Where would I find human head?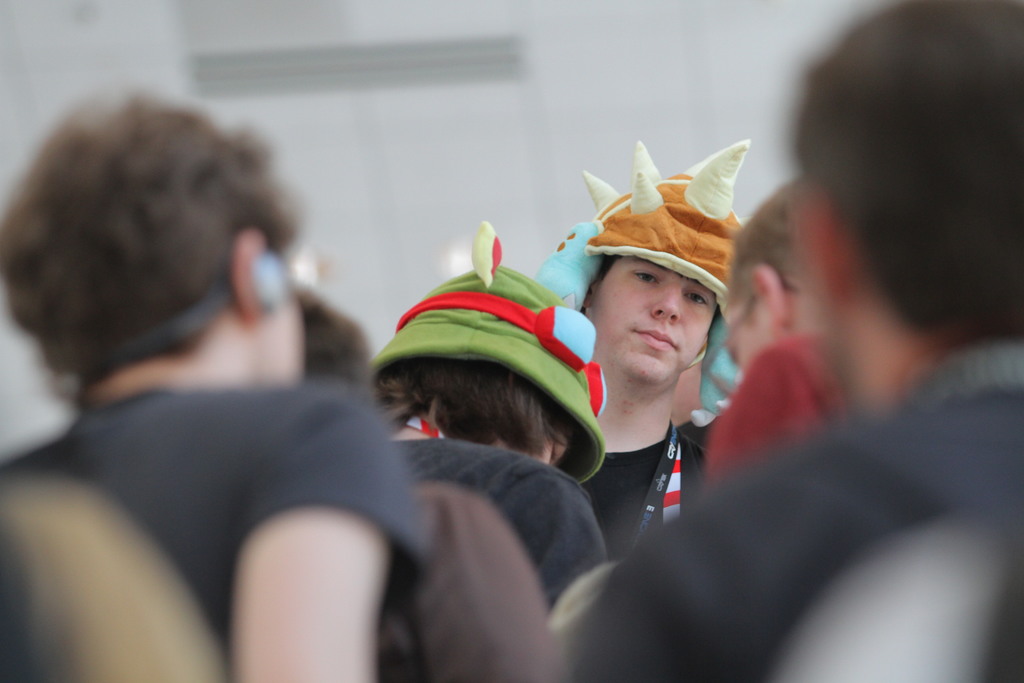
At Rect(723, 176, 815, 374).
